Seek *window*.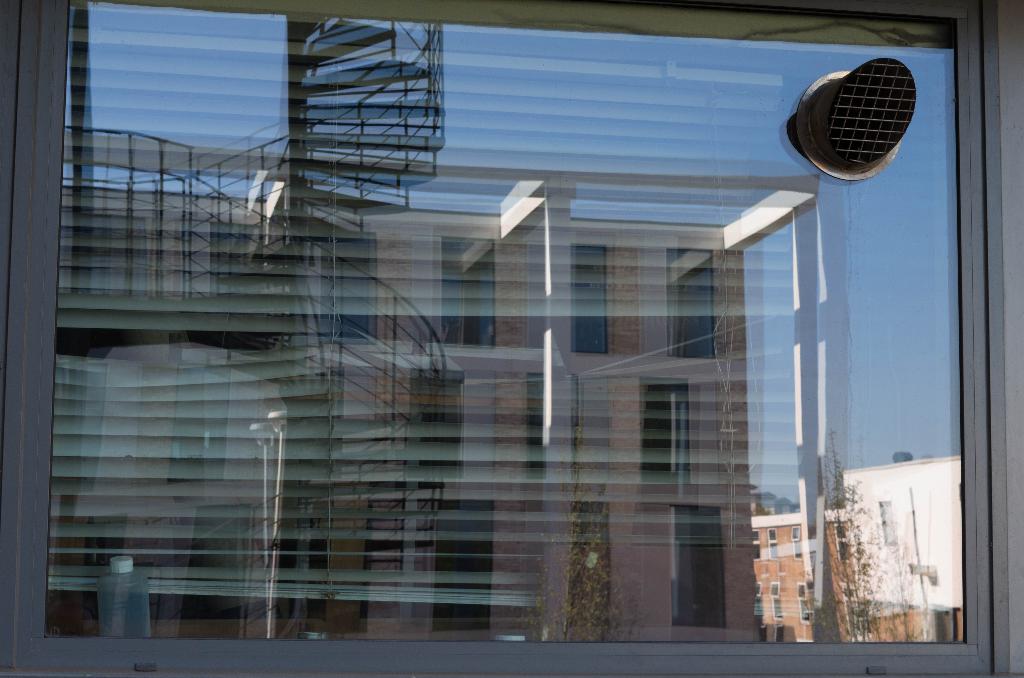
BBox(329, 236, 380, 344).
